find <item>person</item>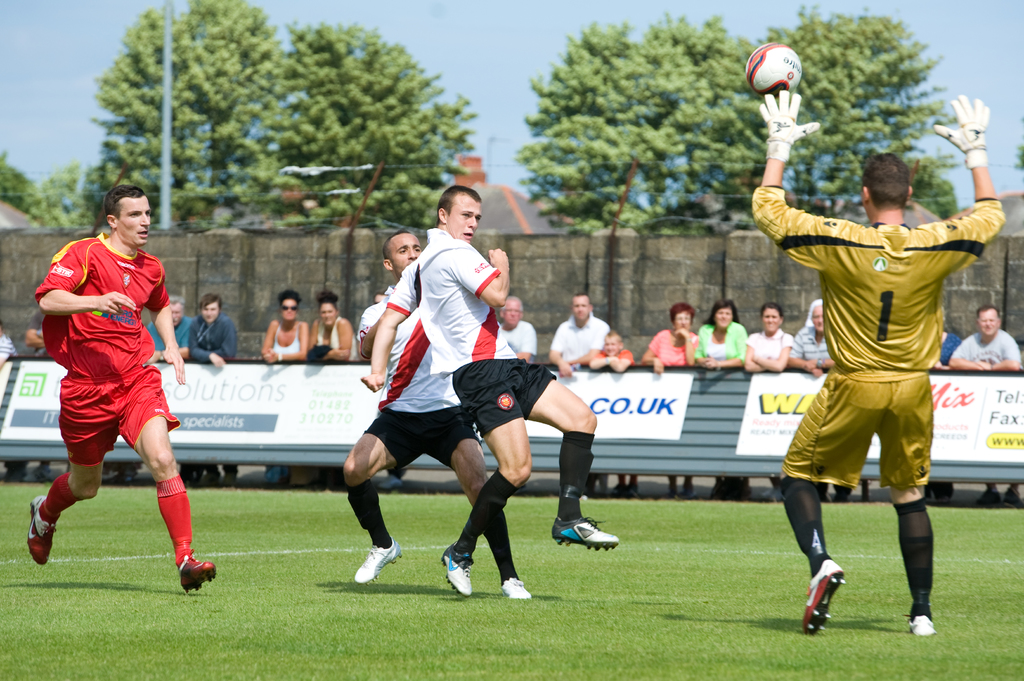
340, 234, 532, 603
